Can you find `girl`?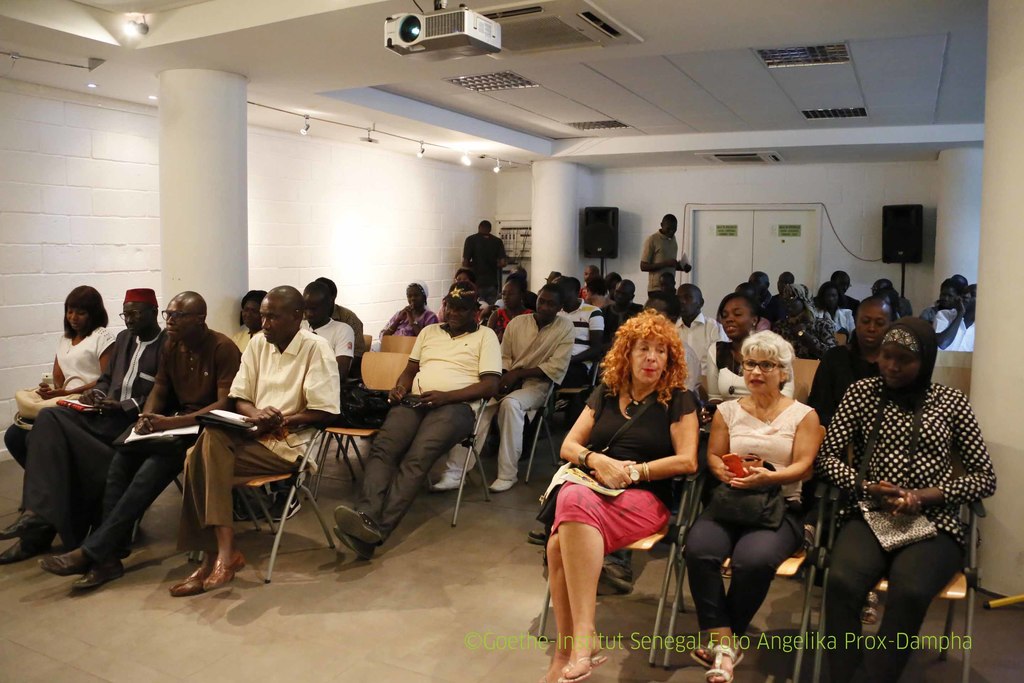
Yes, bounding box: 815 315 1000 680.
